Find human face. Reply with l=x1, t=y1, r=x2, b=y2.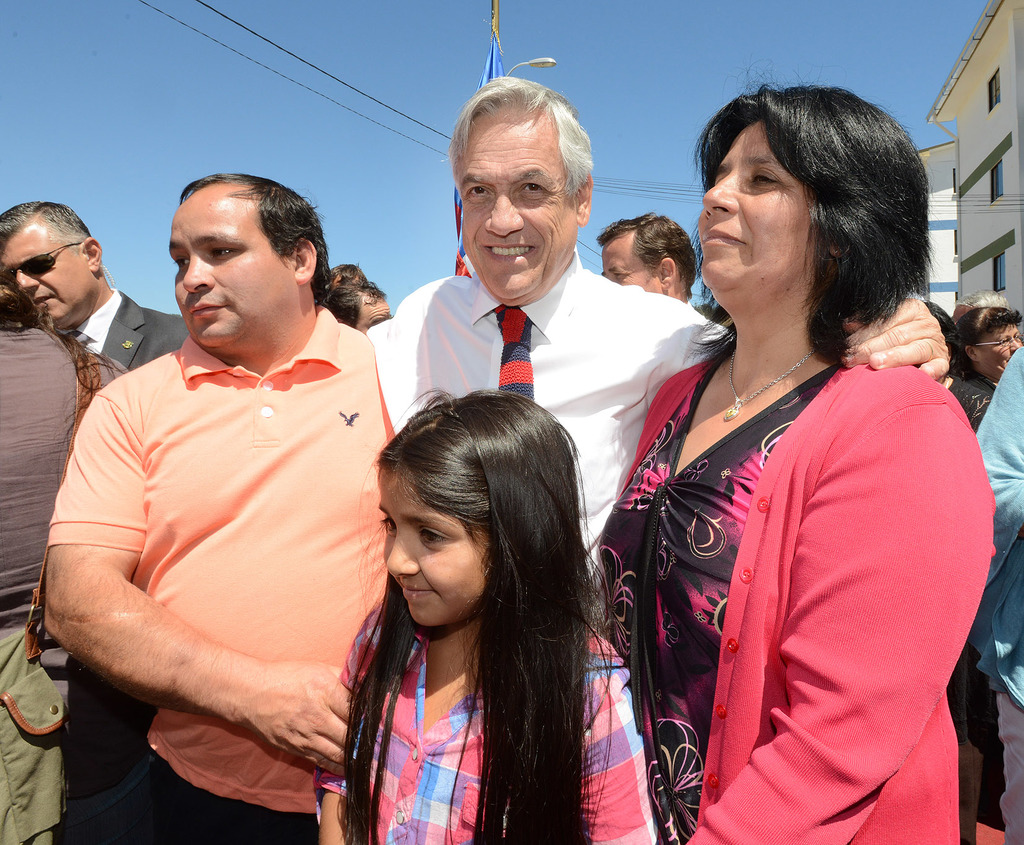
l=353, t=293, r=391, b=331.
